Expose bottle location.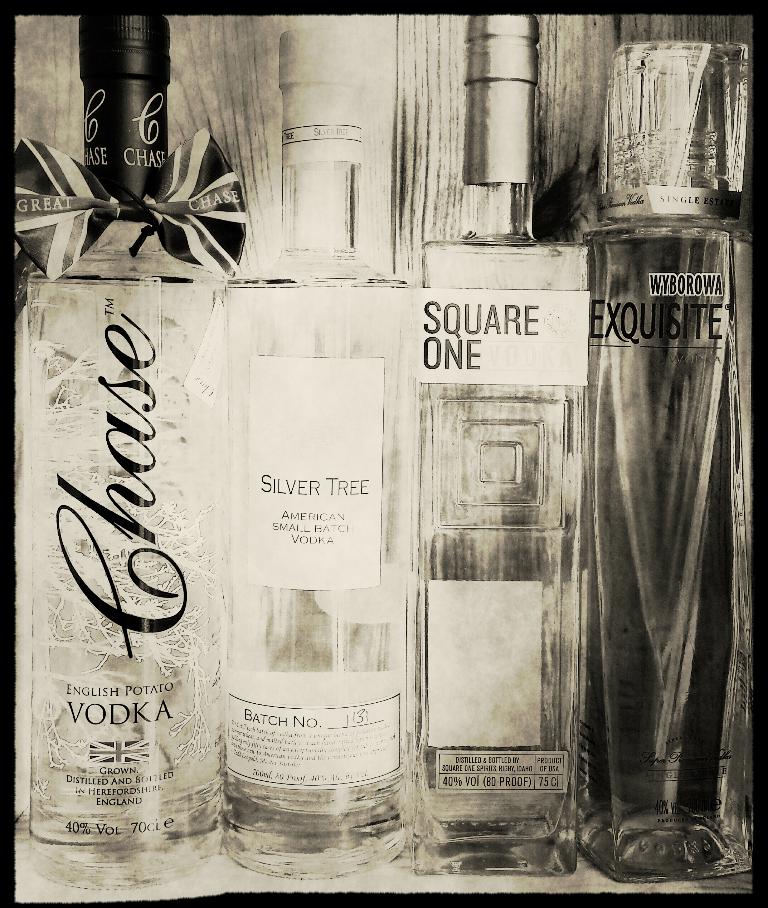
Exposed at (415,15,589,879).
